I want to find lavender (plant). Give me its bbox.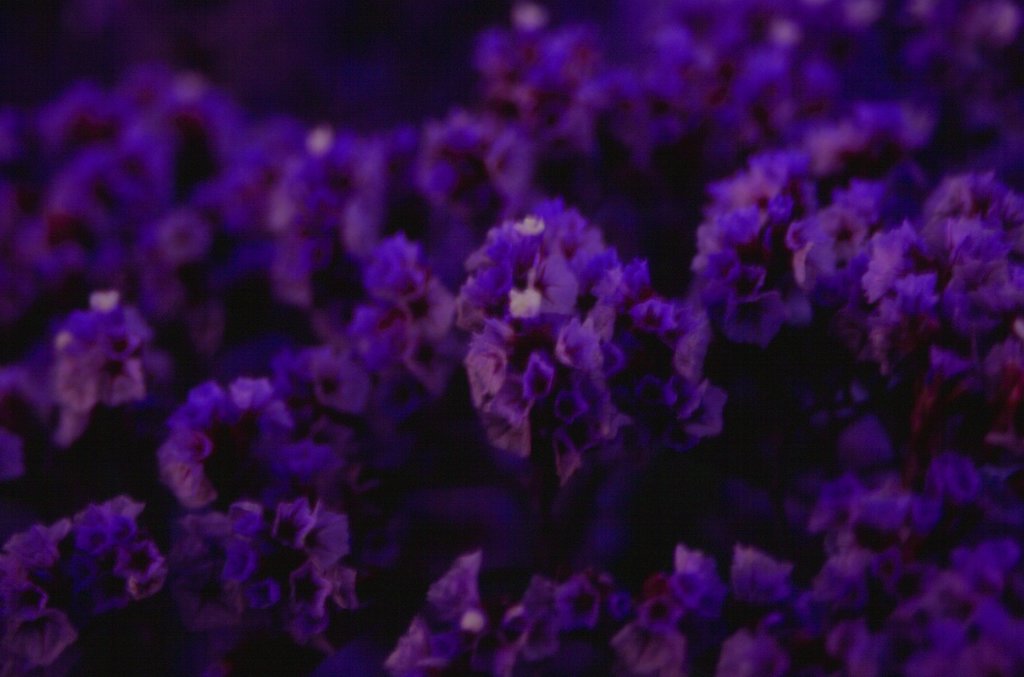
locate(388, 548, 488, 670).
